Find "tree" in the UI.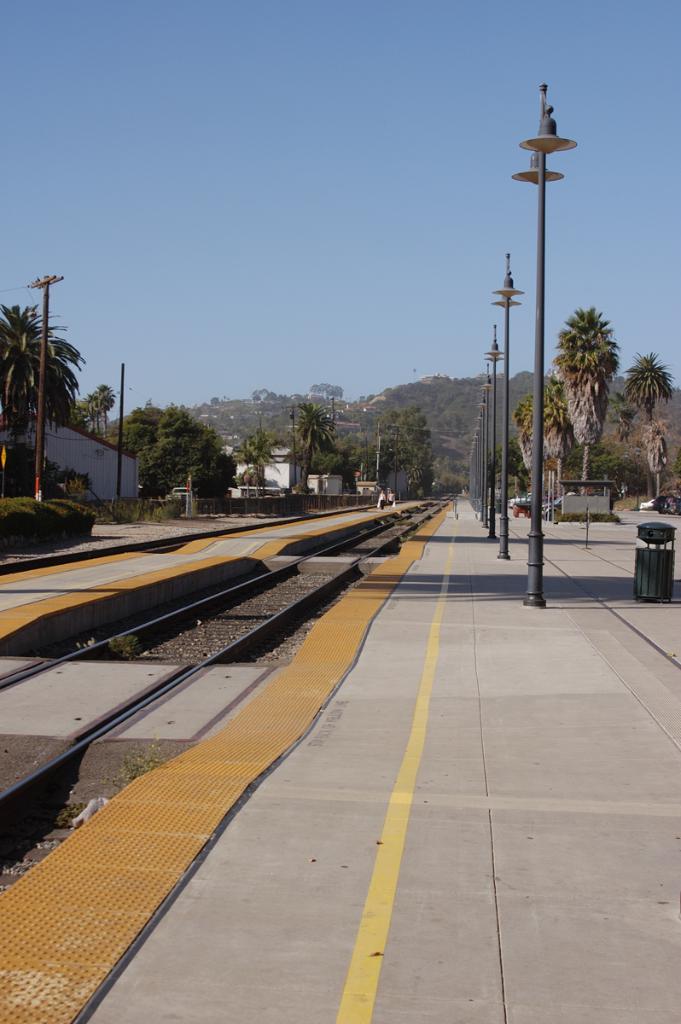
UI element at 208:395:220:405.
